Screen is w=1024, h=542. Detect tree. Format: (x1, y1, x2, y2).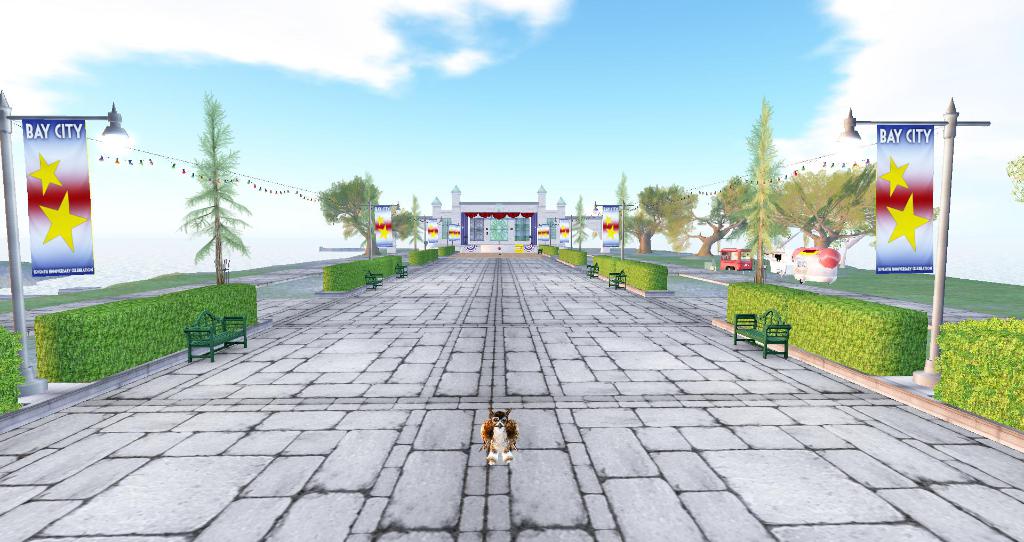
(323, 173, 386, 250).
